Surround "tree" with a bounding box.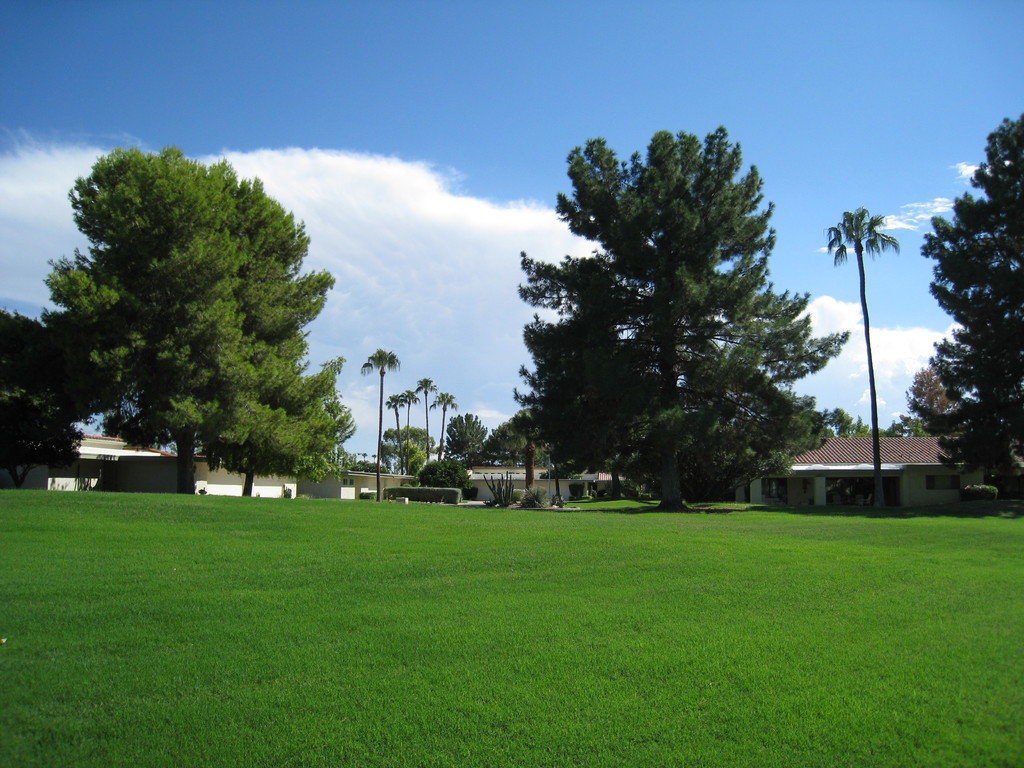
(x1=427, y1=392, x2=454, y2=456).
